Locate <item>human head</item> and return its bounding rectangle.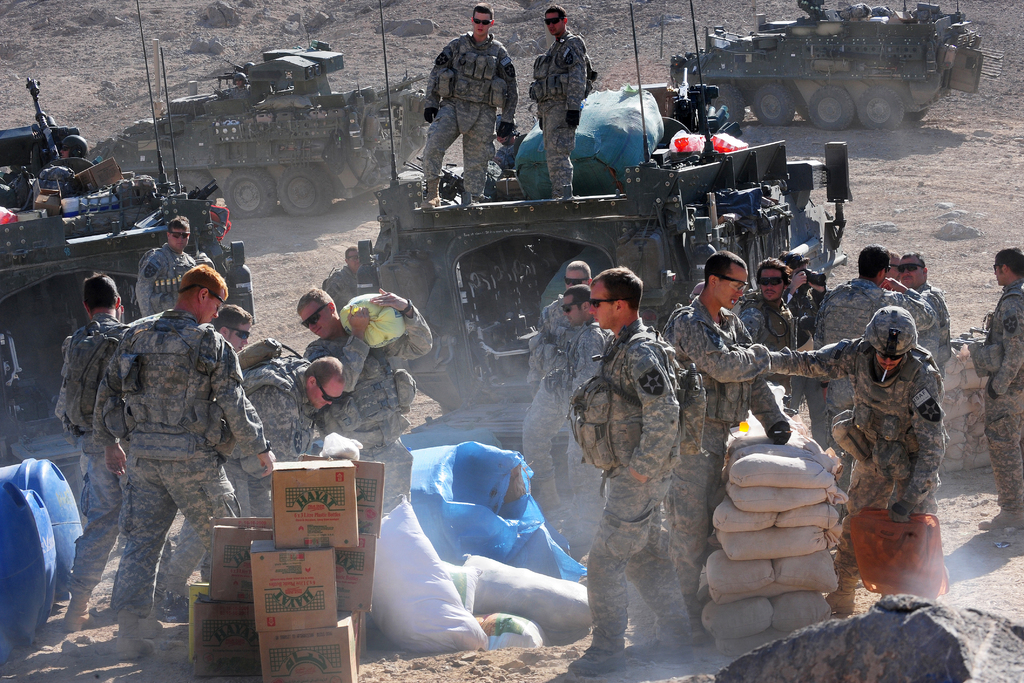
bbox=[865, 304, 918, 372].
